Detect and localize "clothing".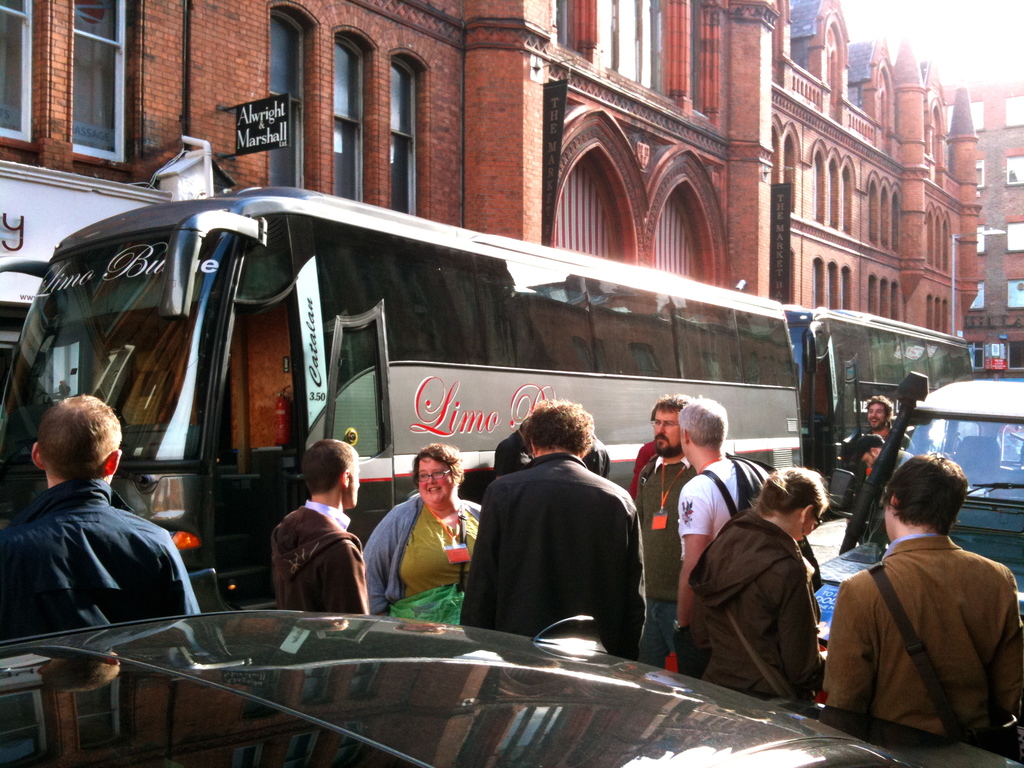
Localized at crop(0, 474, 210, 612).
